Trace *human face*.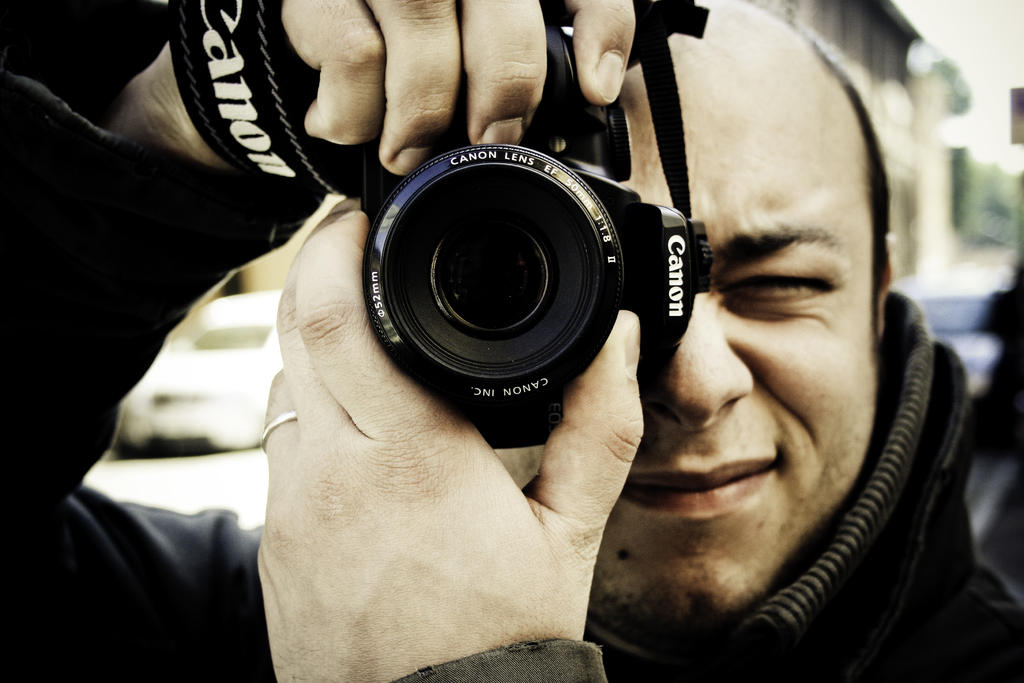
Traced to rect(602, 54, 872, 623).
